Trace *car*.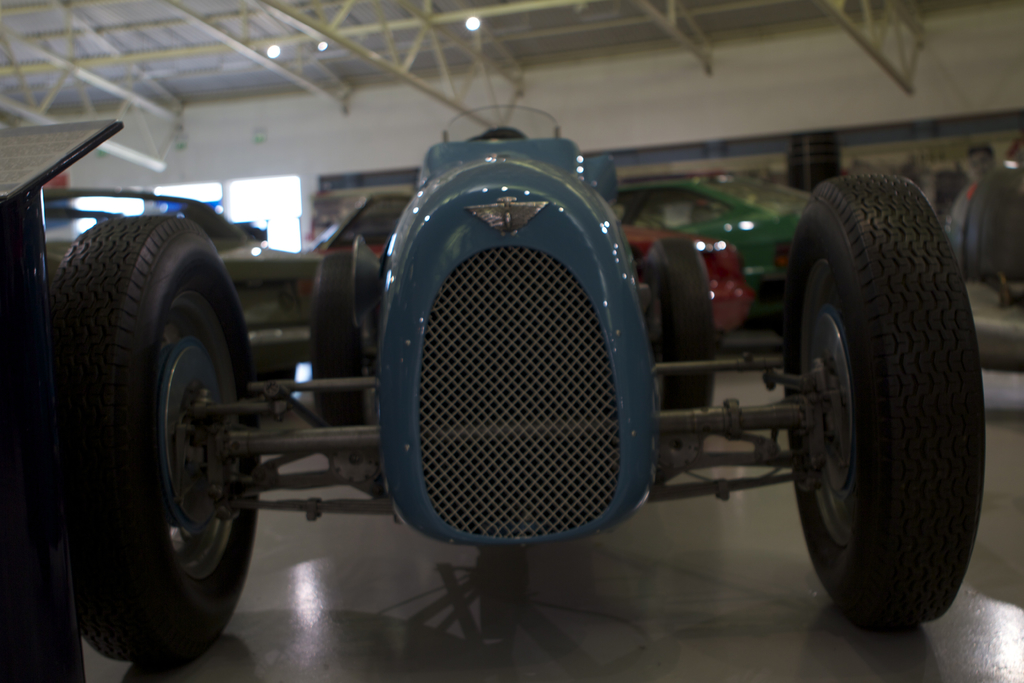
Traced to bbox(943, 135, 1023, 302).
